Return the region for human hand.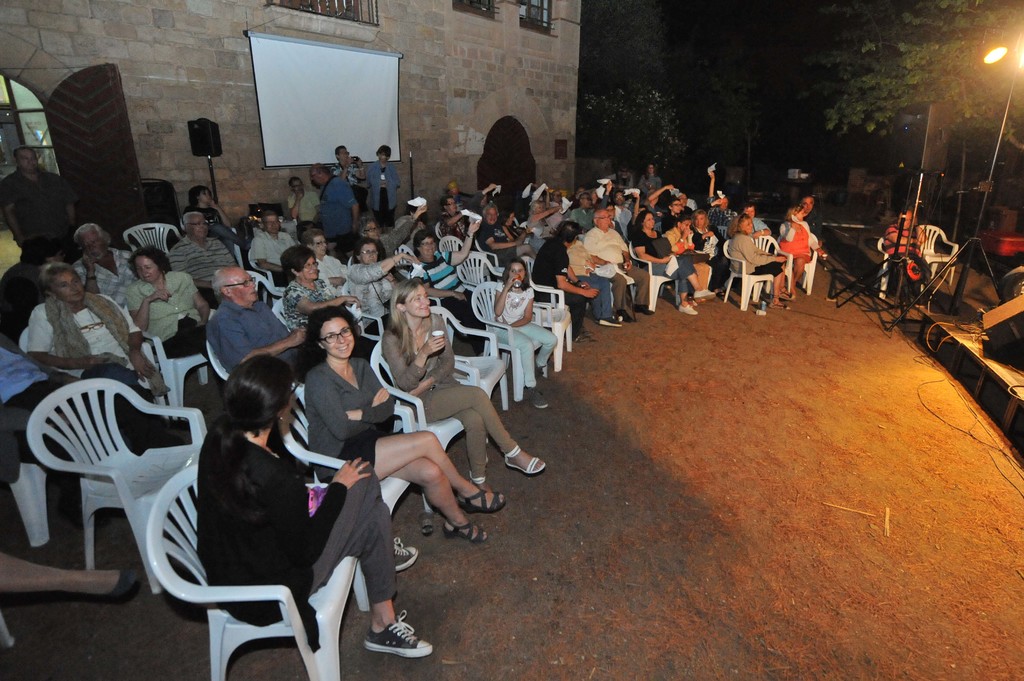
bbox=[81, 251, 97, 277].
